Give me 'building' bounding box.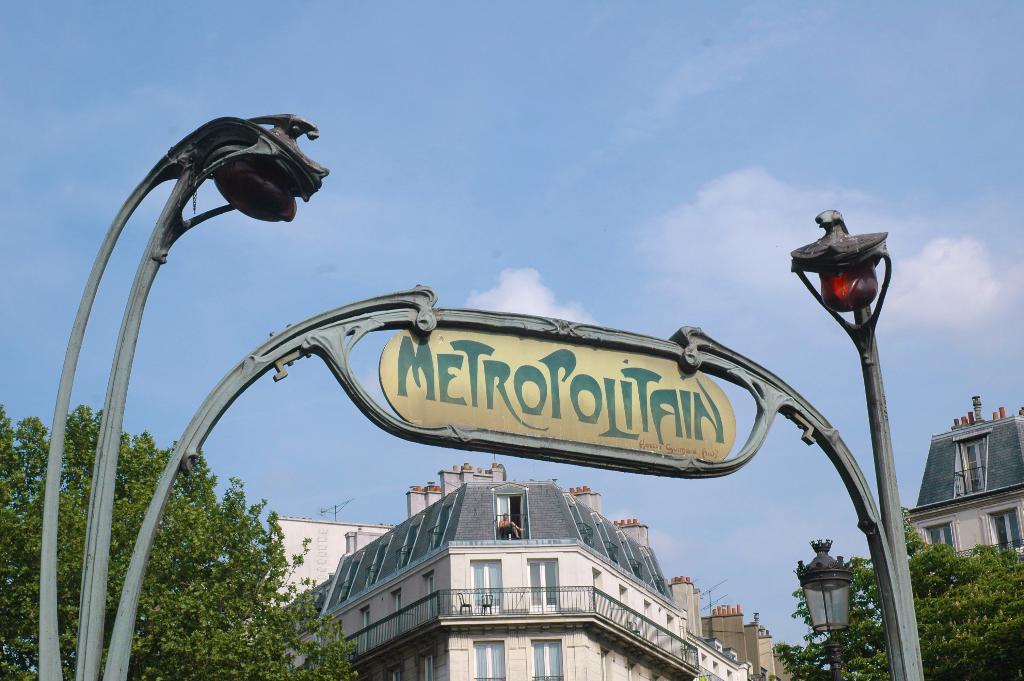
bbox=[262, 470, 797, 680].
